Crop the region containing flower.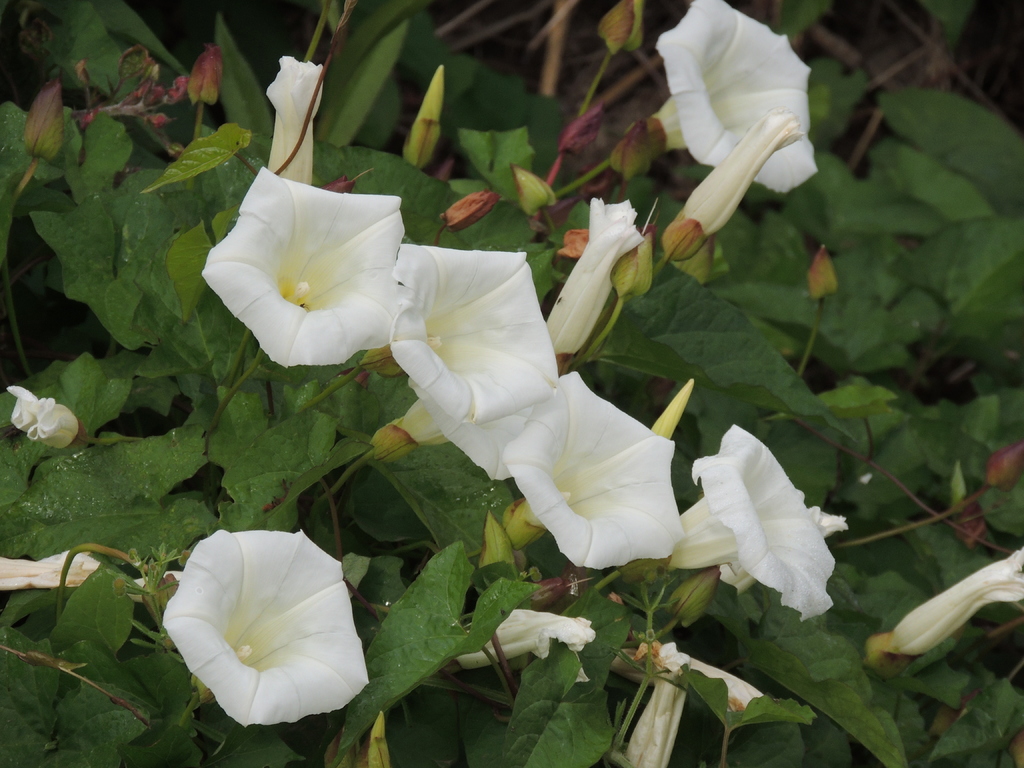
Crop region: locate(154, 526, 371, 735).
